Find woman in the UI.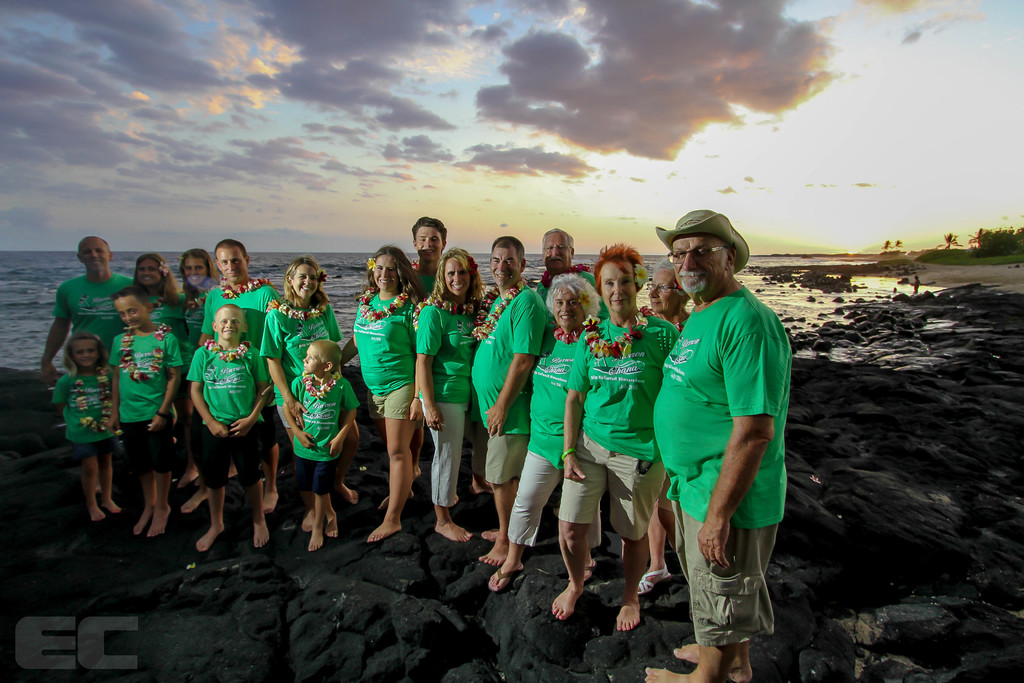
UI element at bbox(548, 243, 684, 633).
